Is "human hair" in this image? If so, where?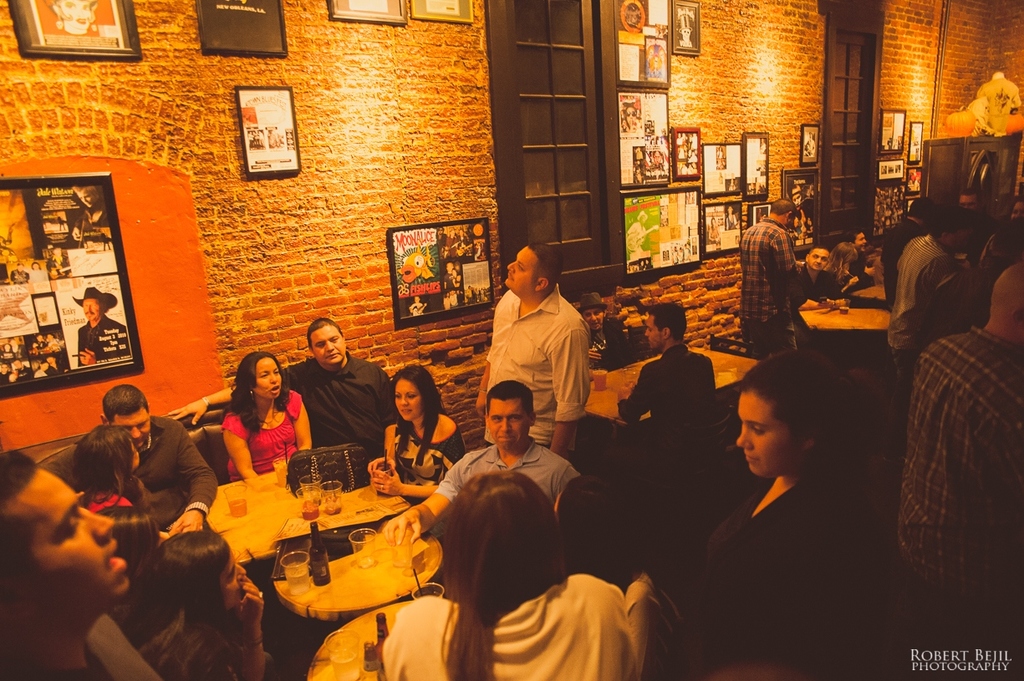
Yes, at {"left": 770, "top": 199, "right": 797, "bottom": 215}.
